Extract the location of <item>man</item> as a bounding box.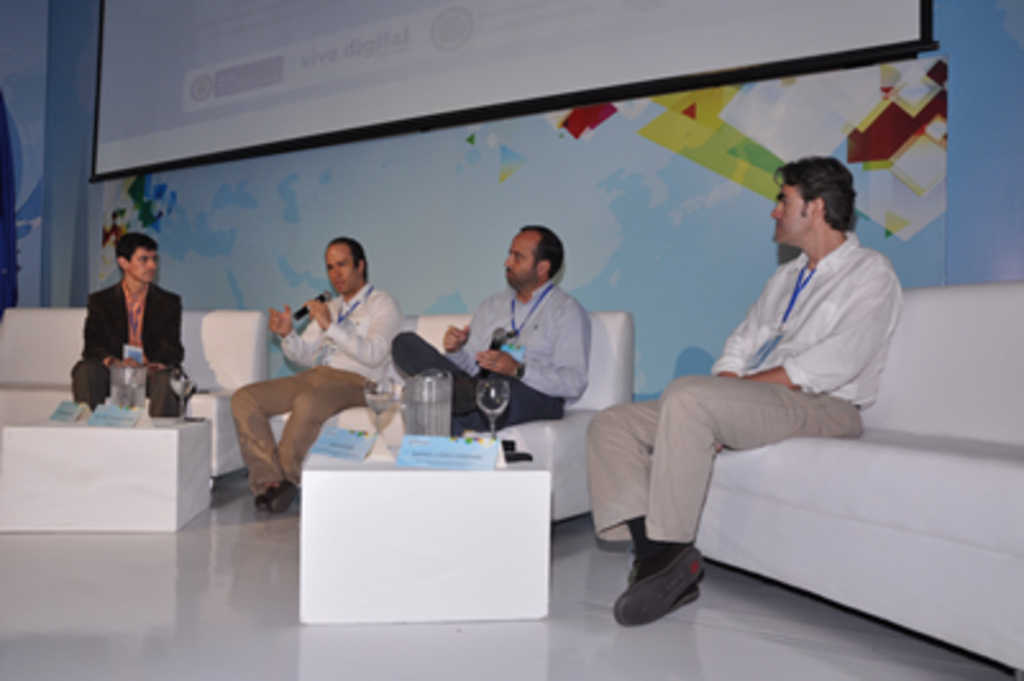
[left=69, top=218, right=184, bottom=399].
